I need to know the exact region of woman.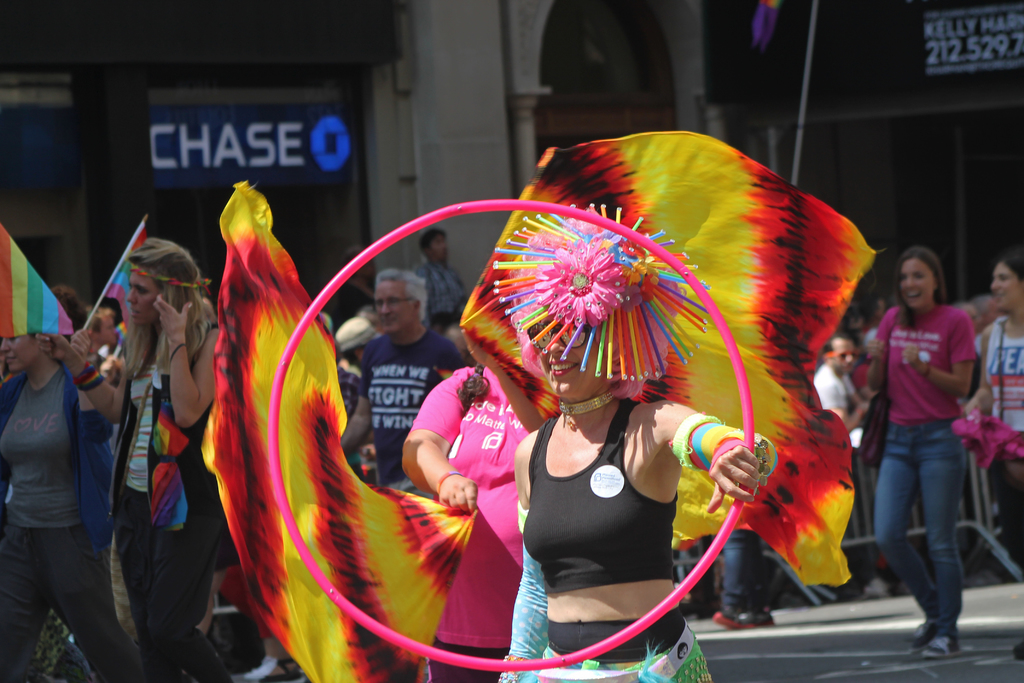
Region: [36, 237, 227, 682].
